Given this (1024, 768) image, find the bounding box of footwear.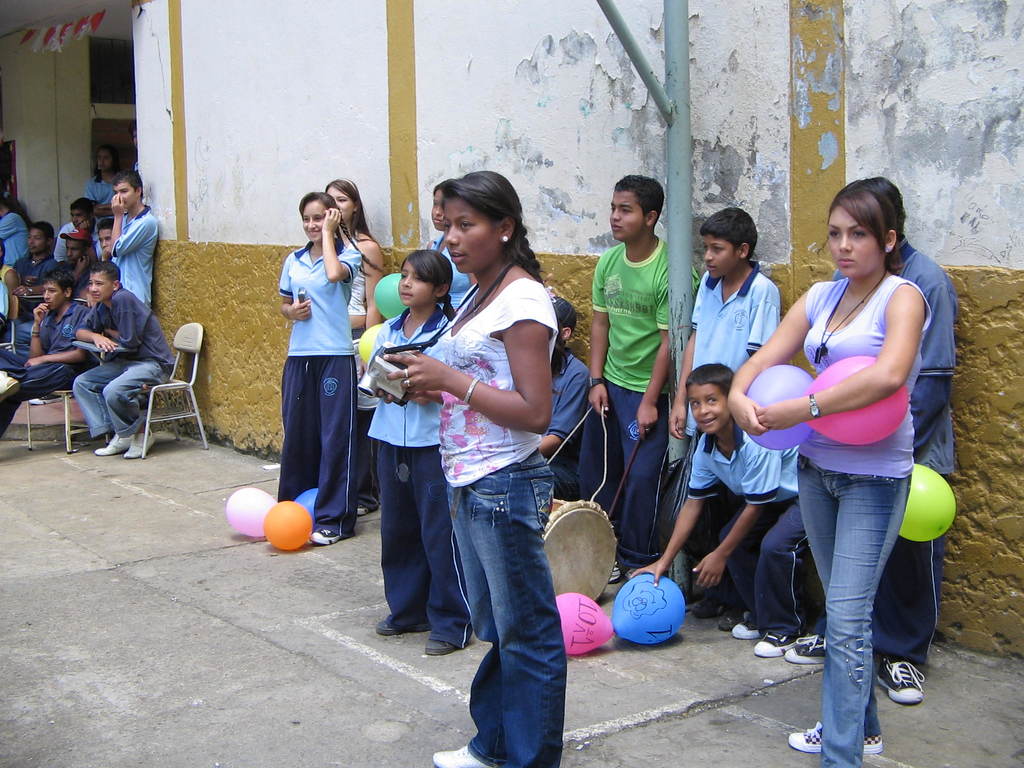
716 611 743 631.
